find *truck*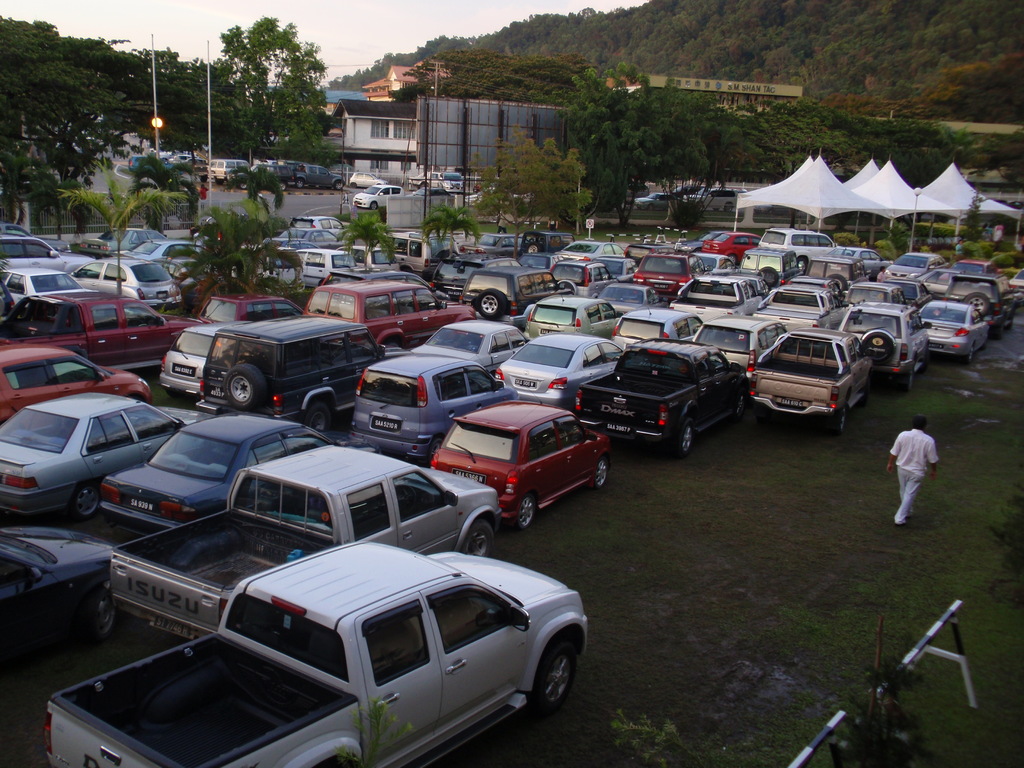
737:328:887:431
